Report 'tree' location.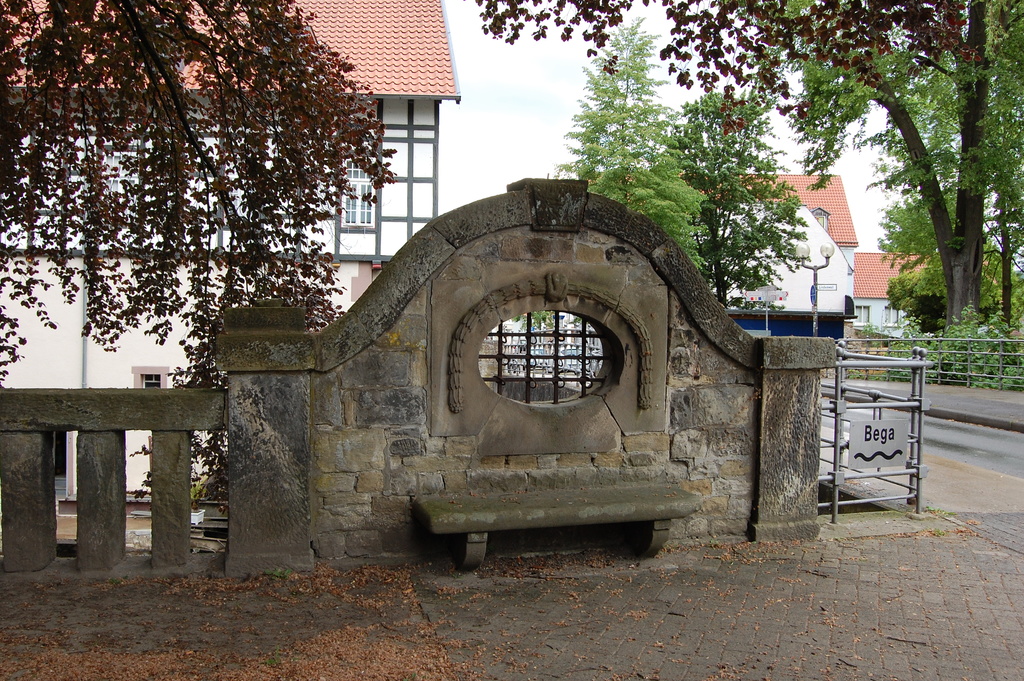
Report: left=564, top=3, right=698, bottom=289.
